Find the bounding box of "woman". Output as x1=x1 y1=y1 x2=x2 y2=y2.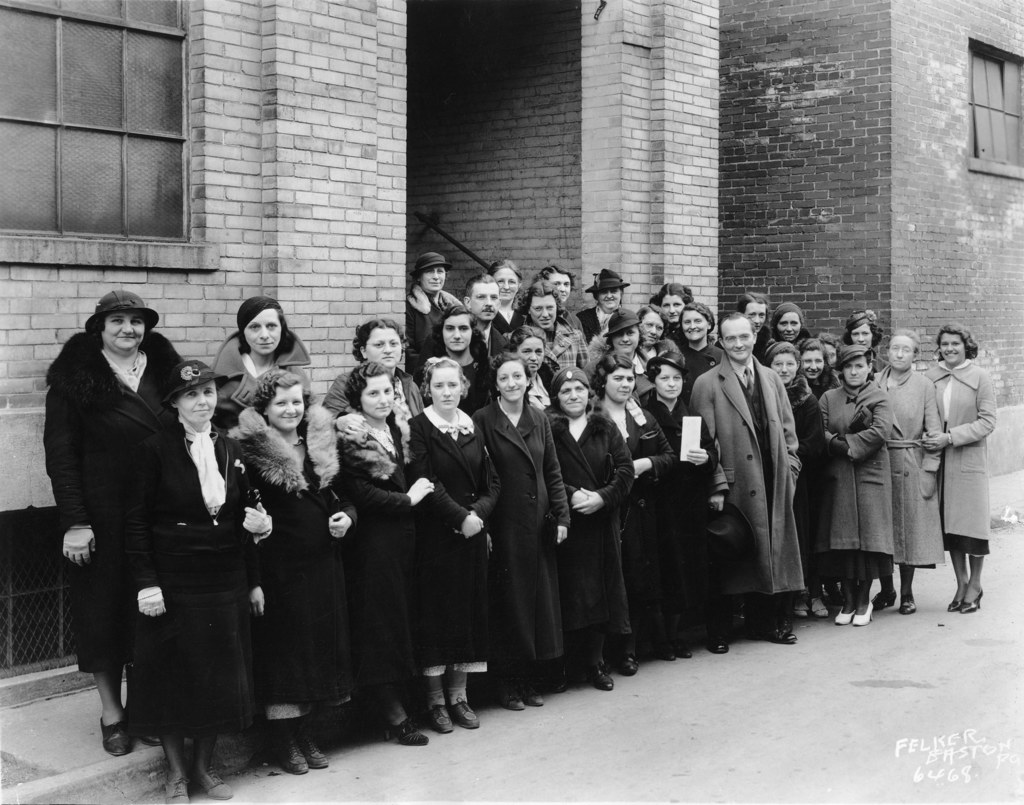
x1=319 y1=317 x2=429 y2=419.
